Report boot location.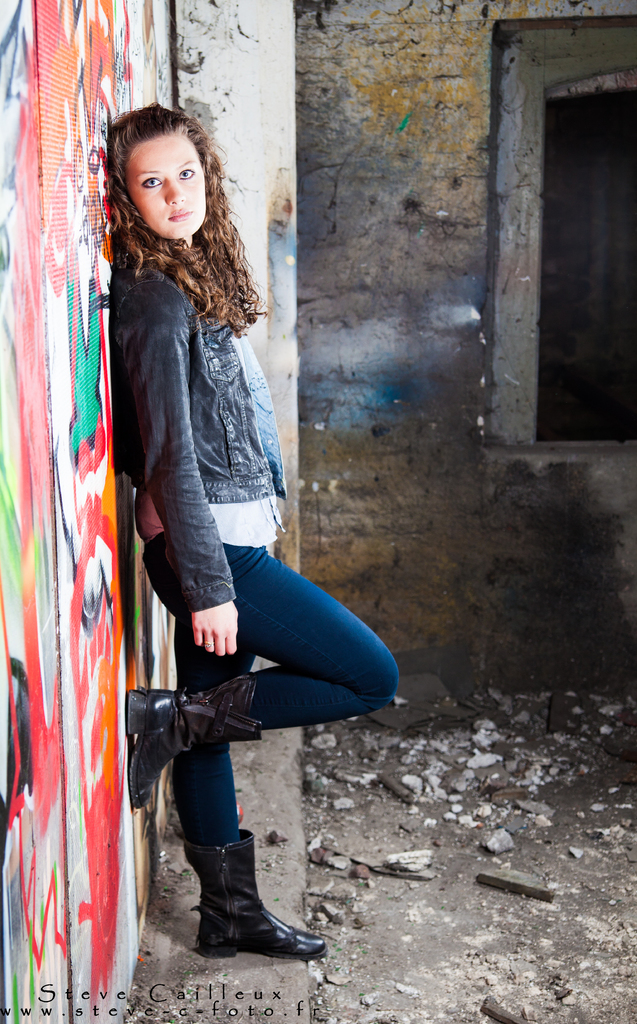
Report: region(124, 676, 265, 816).
